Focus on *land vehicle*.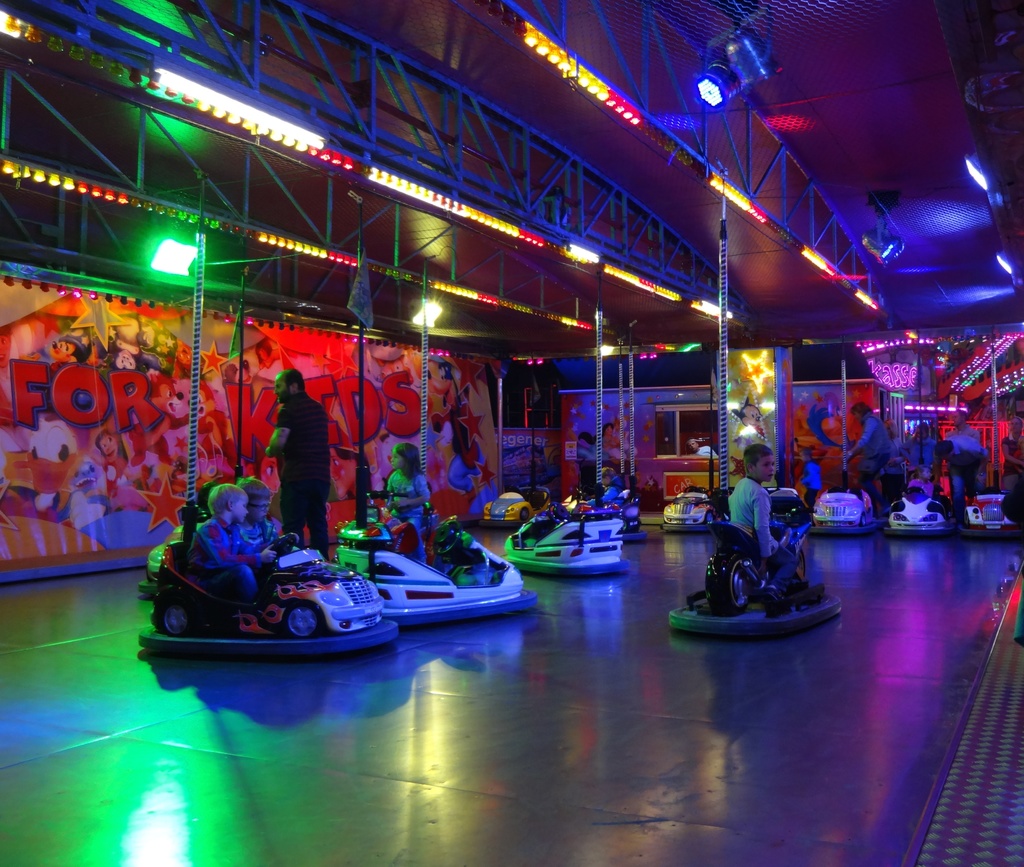
Focused at select_region(330, 494, 534, 615).
